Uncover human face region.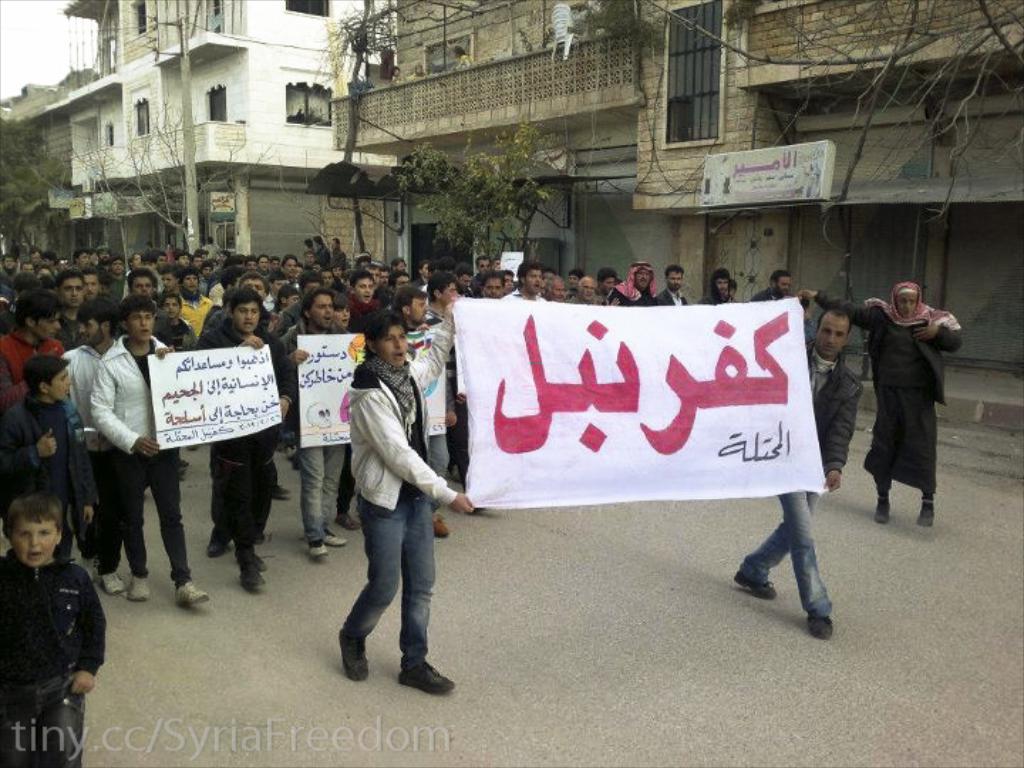
Uncovered: [112,263,121,274].
